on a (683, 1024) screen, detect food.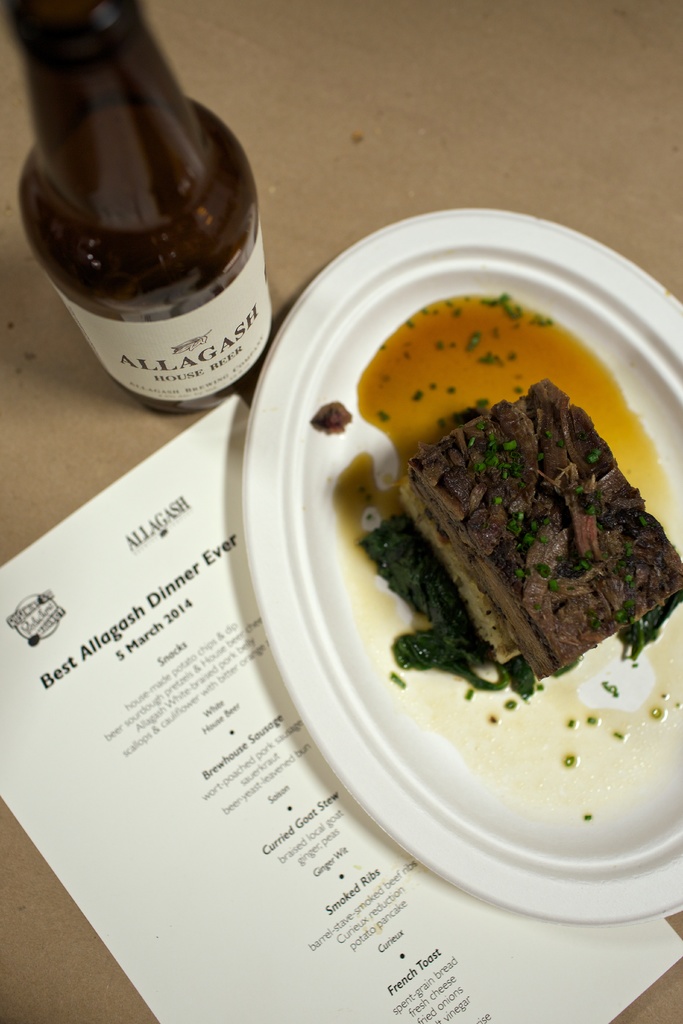
x1=487 y1=712 x2=501 y2=725.
